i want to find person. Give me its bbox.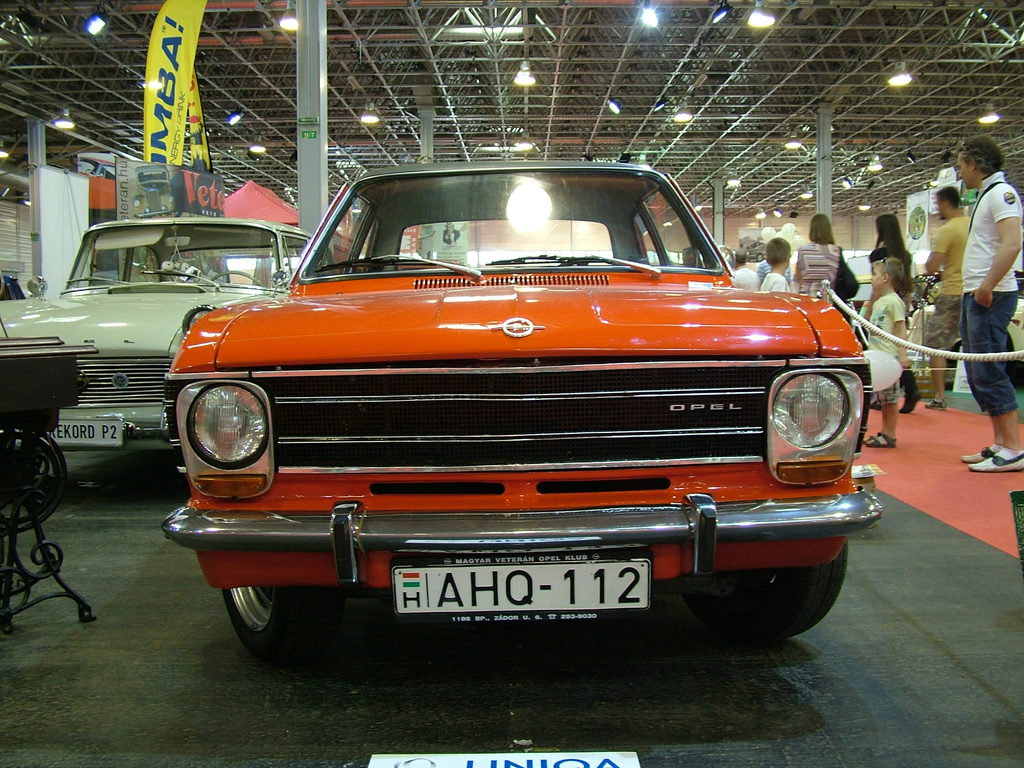
select_region(730, 246, 762, 294).
